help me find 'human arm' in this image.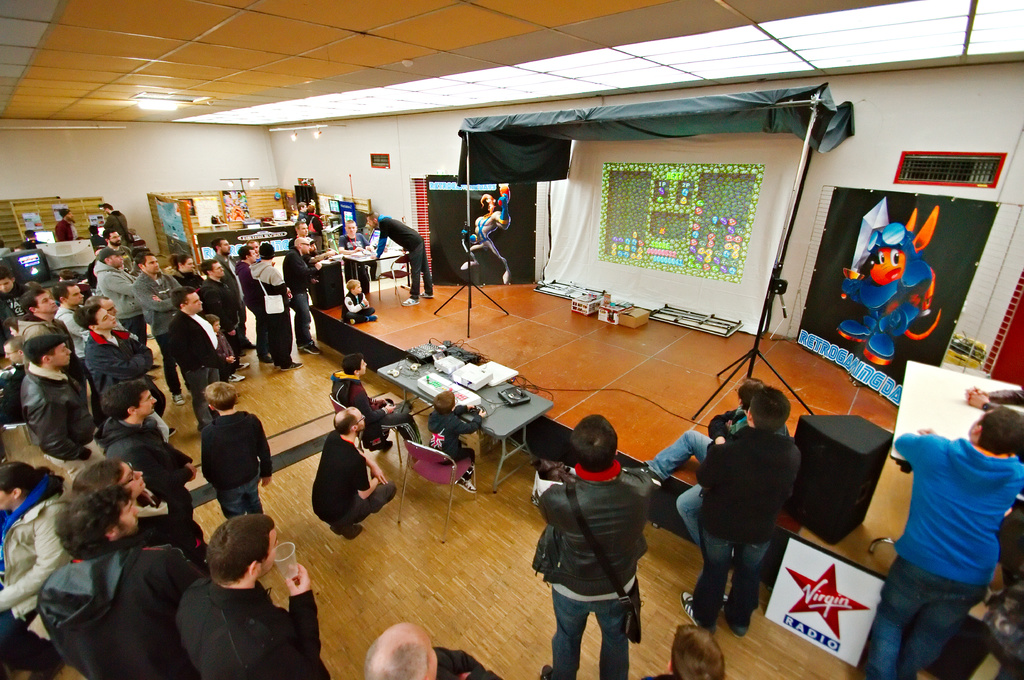
Found it: locate(452, 403, 477, 413).
